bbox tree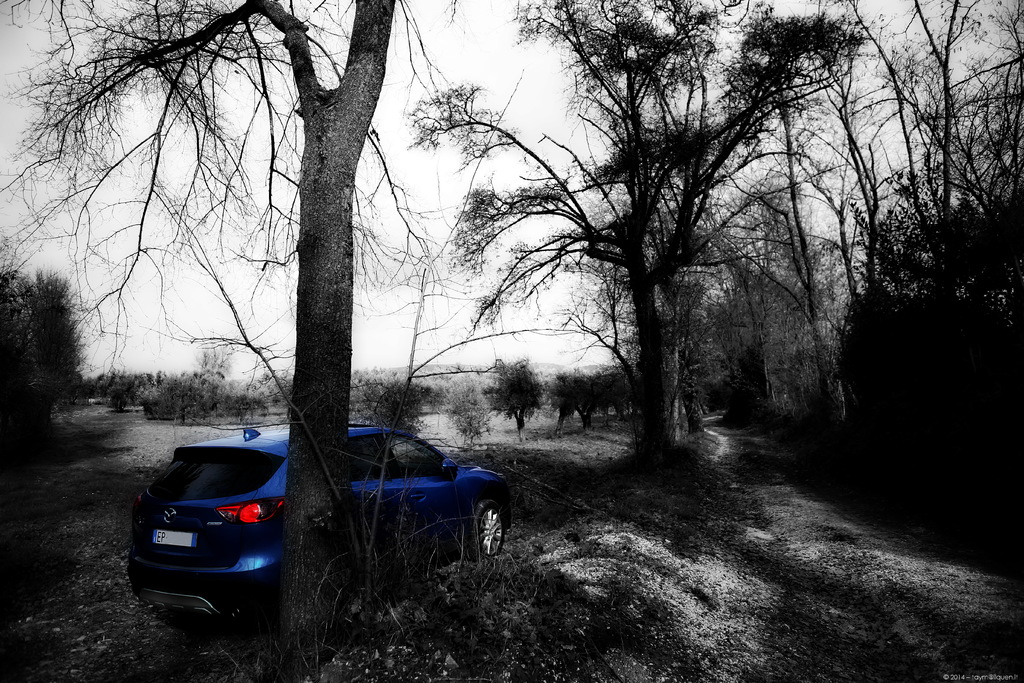
BBox(468, 33, 882, 491)
